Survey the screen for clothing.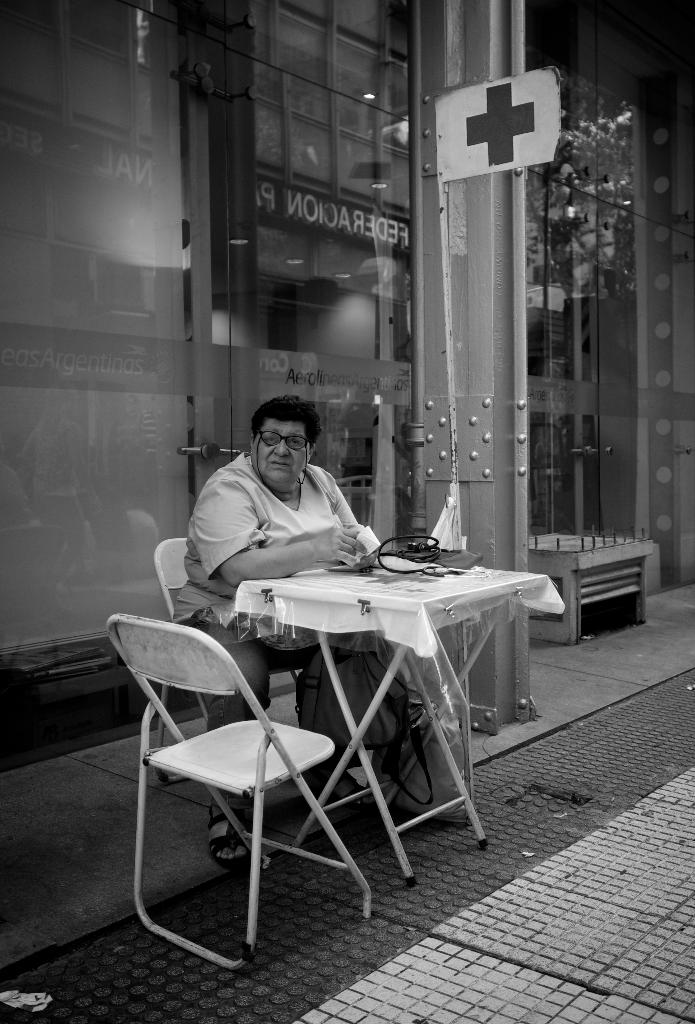
Survey found: bbox=(187, 422, 386, 619).
